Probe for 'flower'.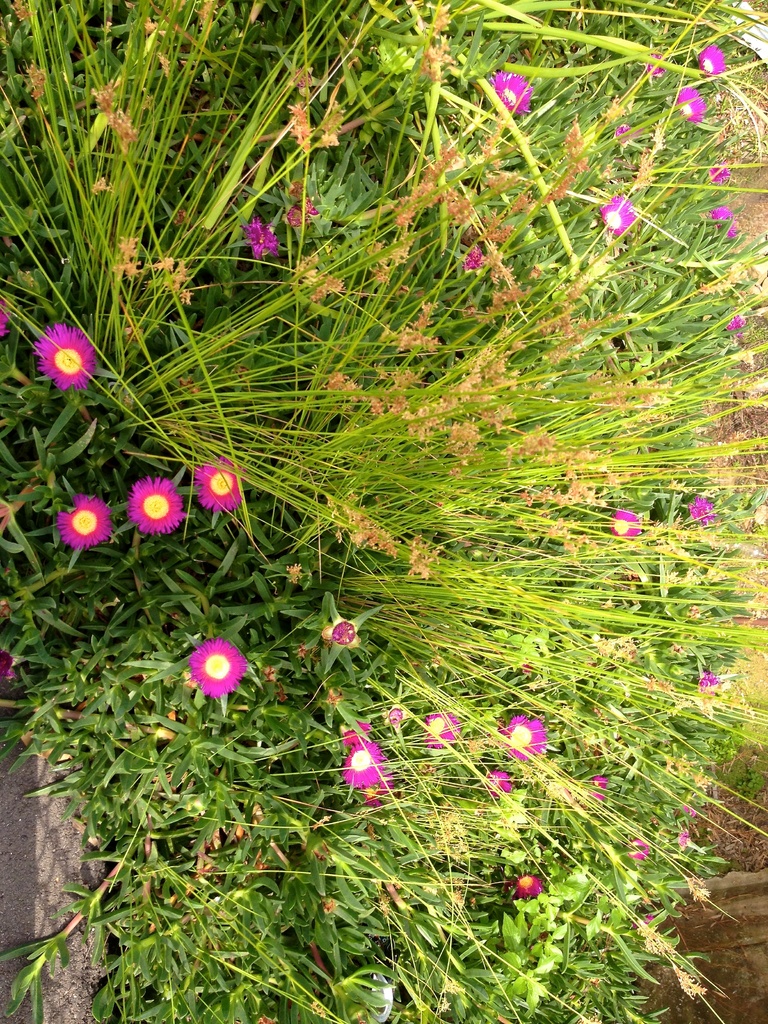
Probe result: box=[342, 718, 370, 746].
